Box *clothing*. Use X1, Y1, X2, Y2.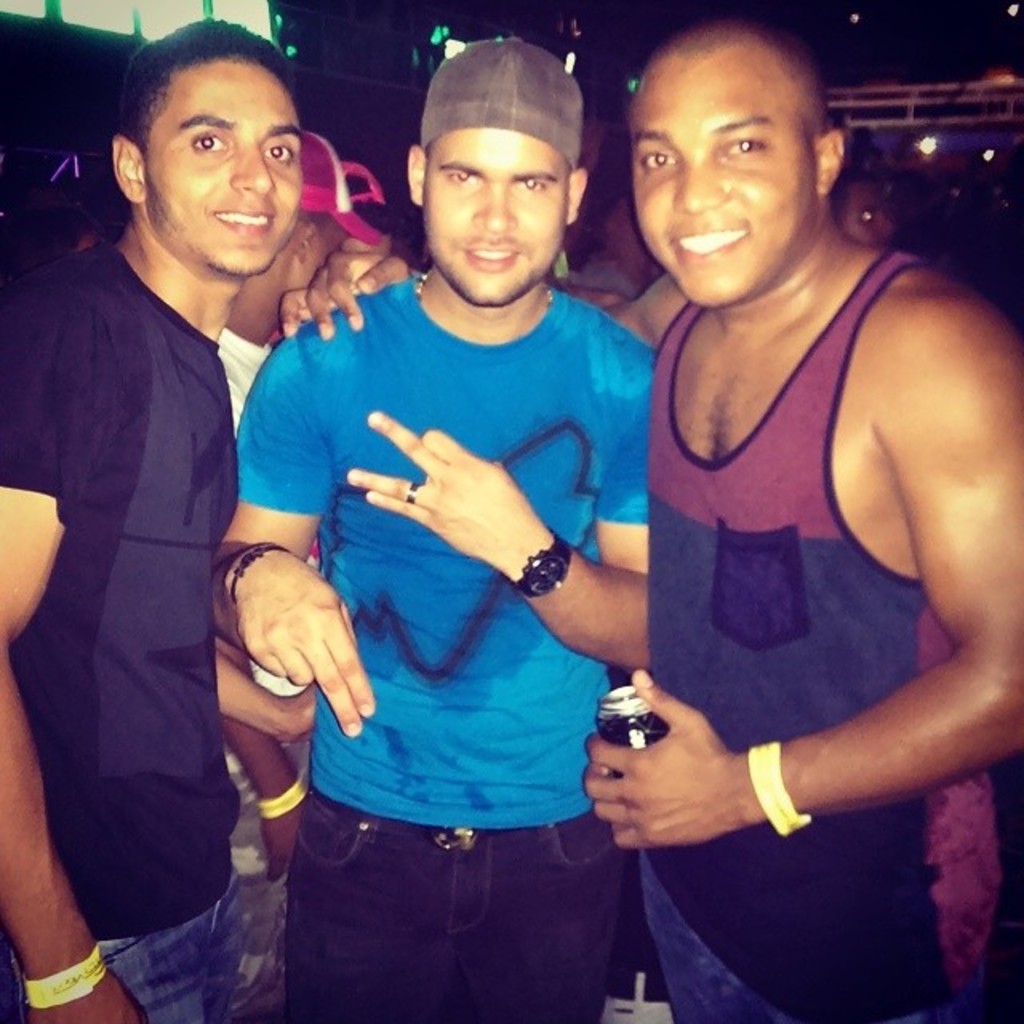
613, 214, 968, 896.
